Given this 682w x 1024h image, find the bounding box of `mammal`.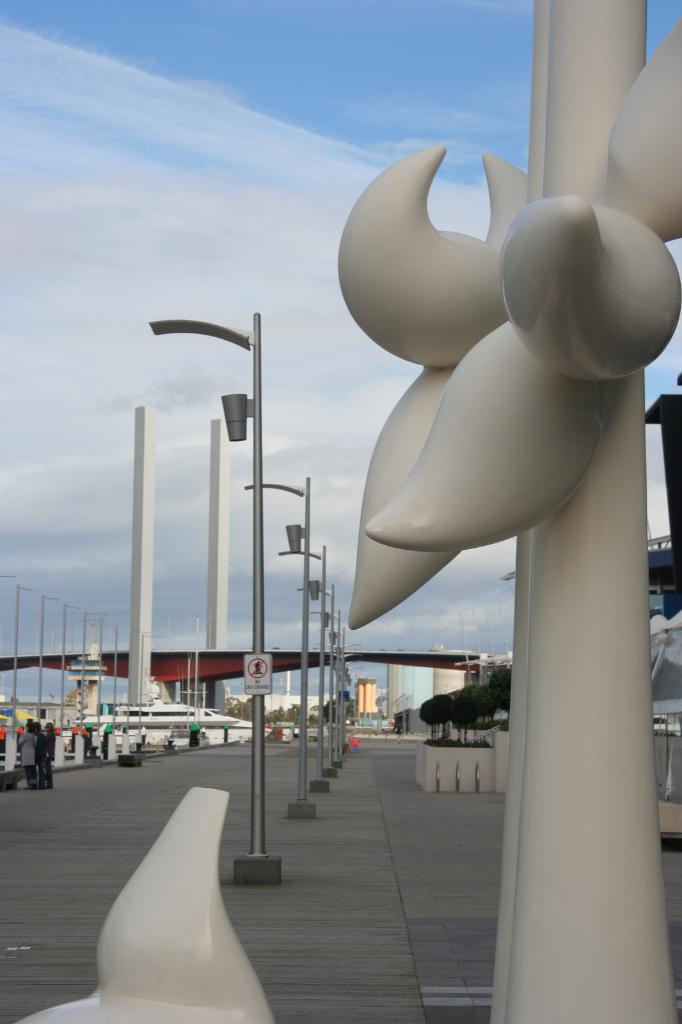
(10, 711, 45, 781).
